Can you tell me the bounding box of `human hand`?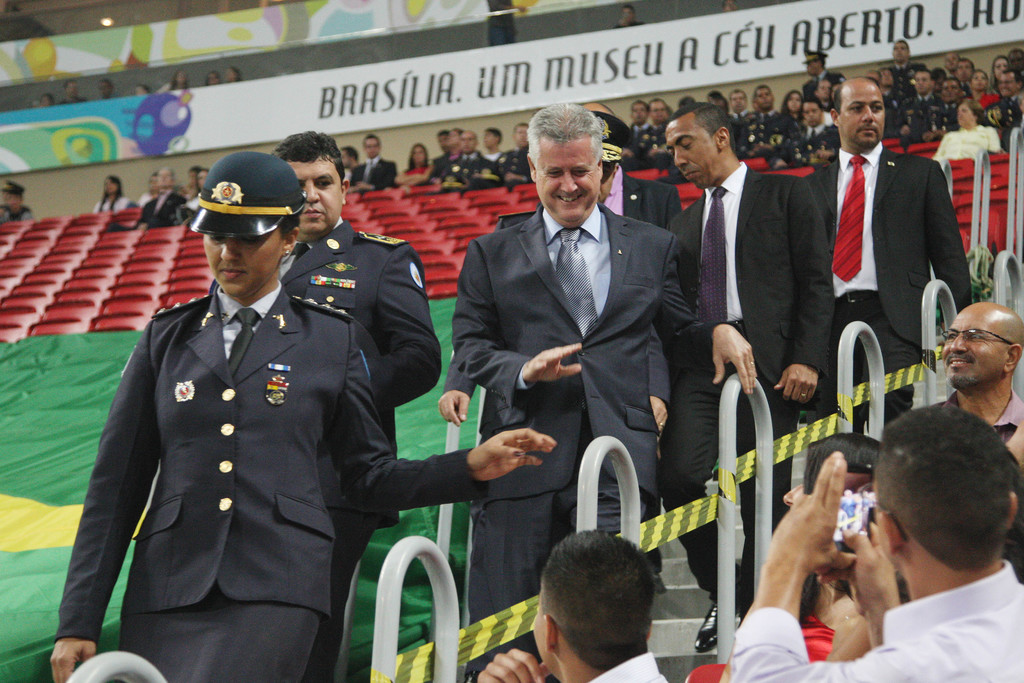
<box>435,389,468,428</box>.
